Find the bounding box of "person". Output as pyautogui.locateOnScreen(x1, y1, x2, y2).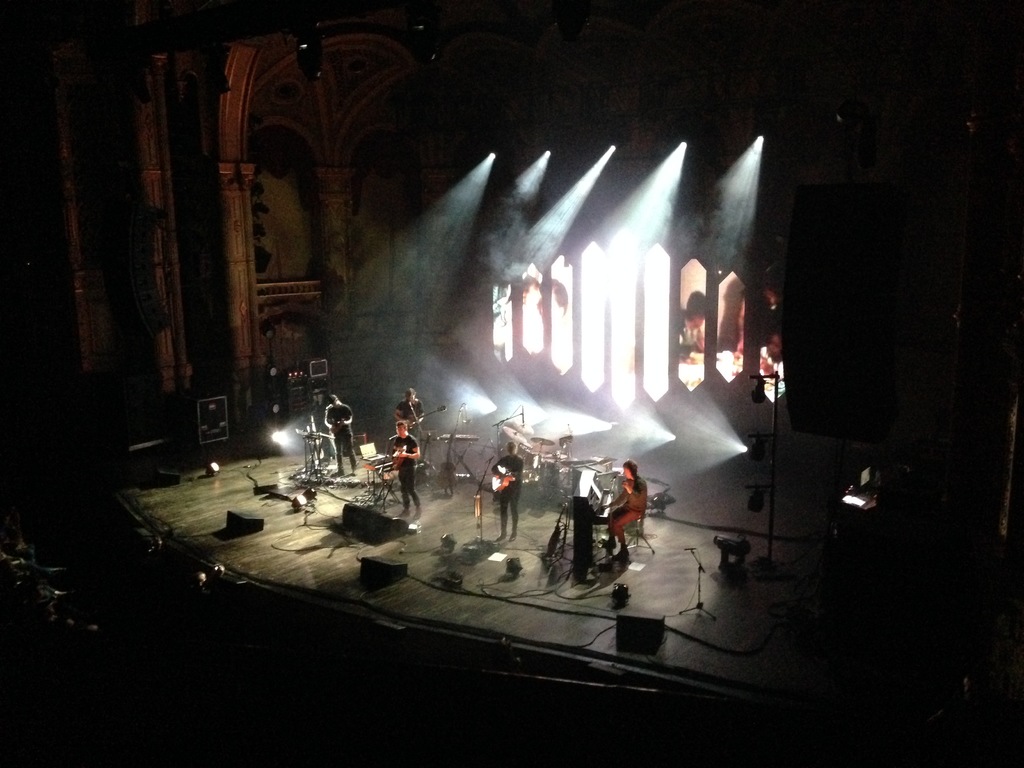
pyautogui.locateOnScreen(601, 460, 647, 563).
